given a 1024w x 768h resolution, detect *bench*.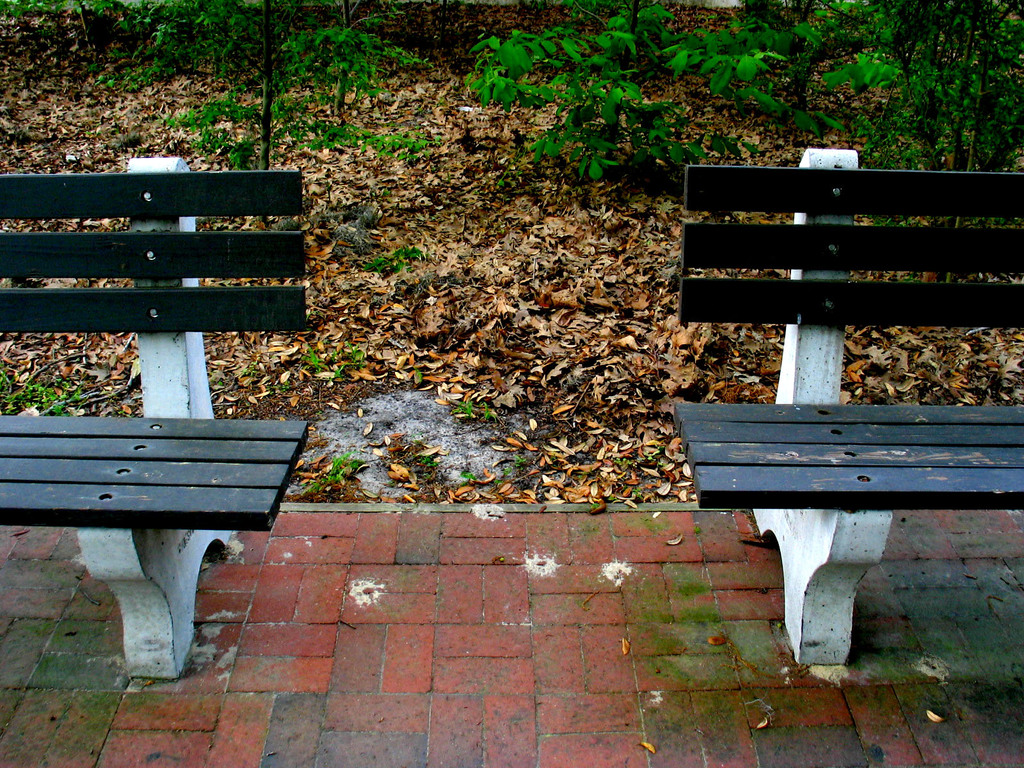
region(17, 377, 303, 686).
